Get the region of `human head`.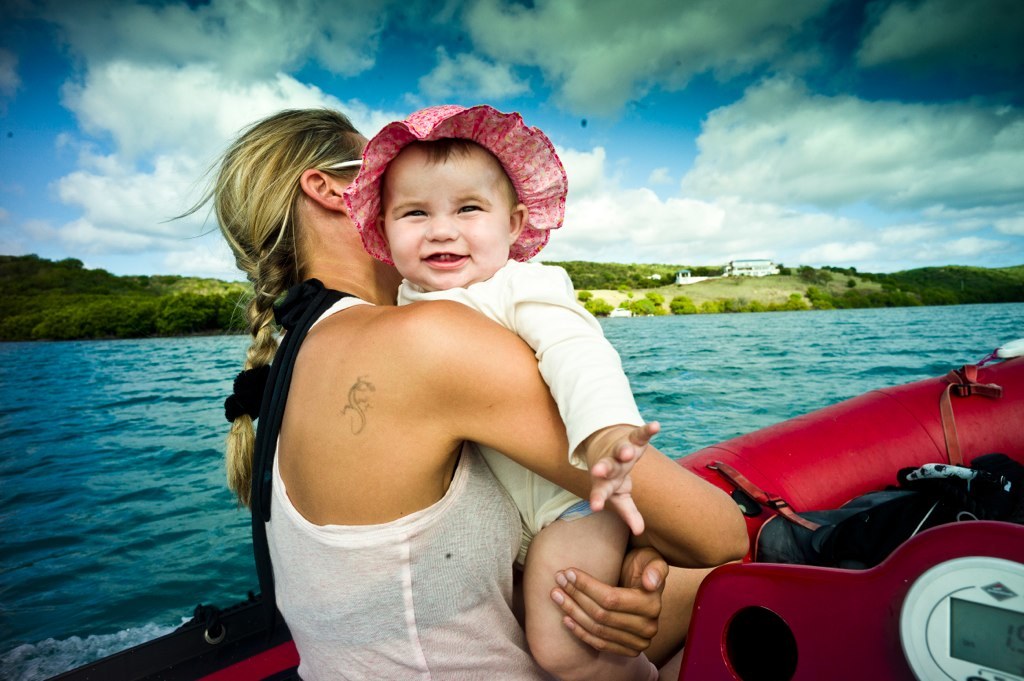
region(355, 105, 506, 280).
